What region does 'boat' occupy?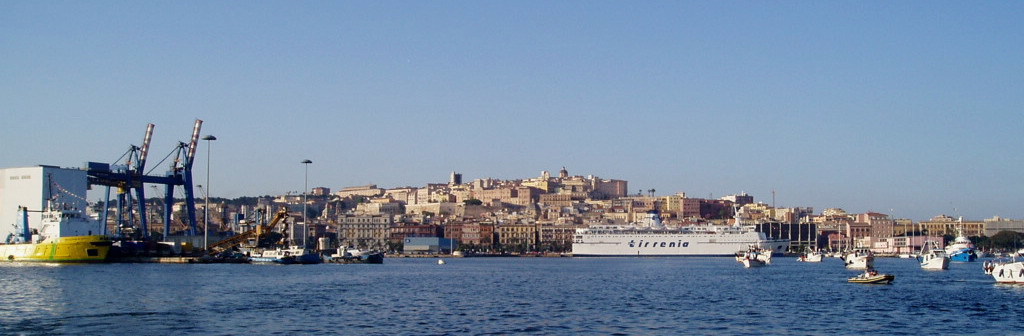
BBox(987, 258, 1023, 284).
